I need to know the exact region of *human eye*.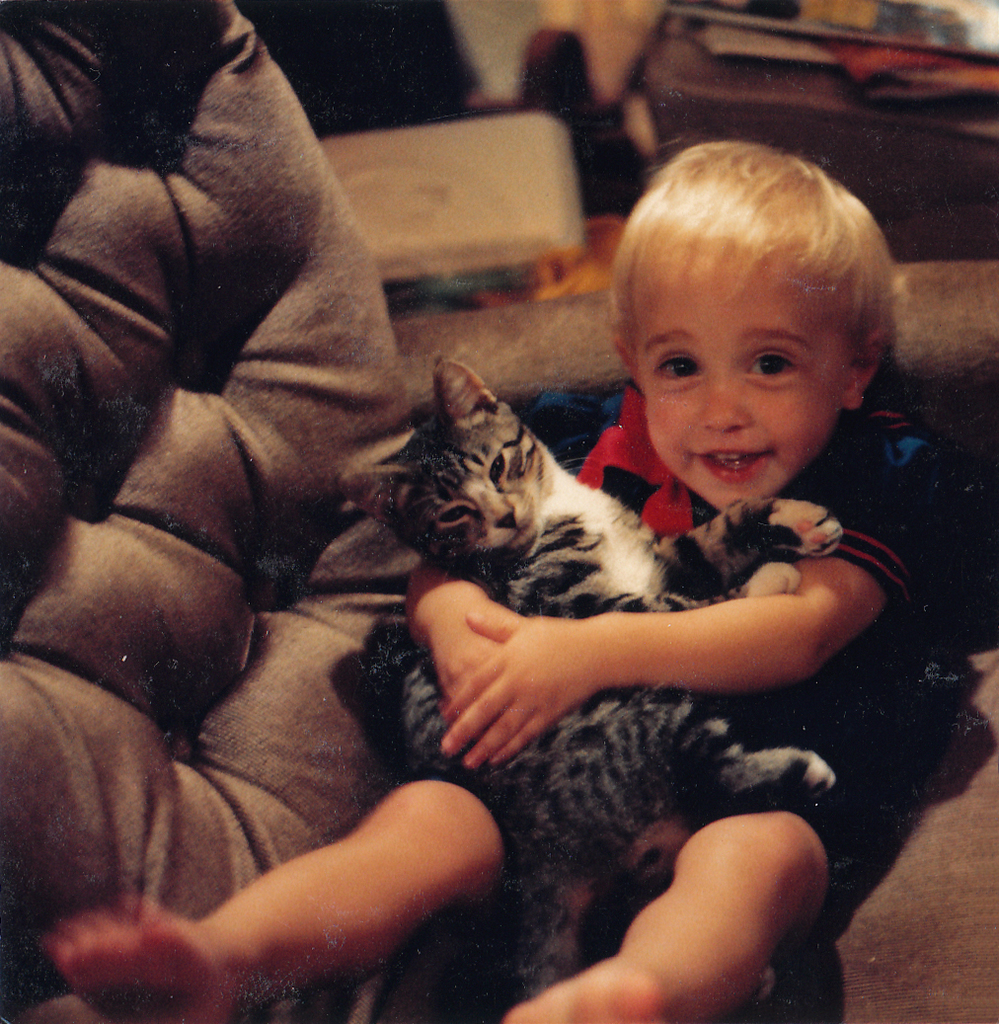
Region: 744, 342, 807, 386.
